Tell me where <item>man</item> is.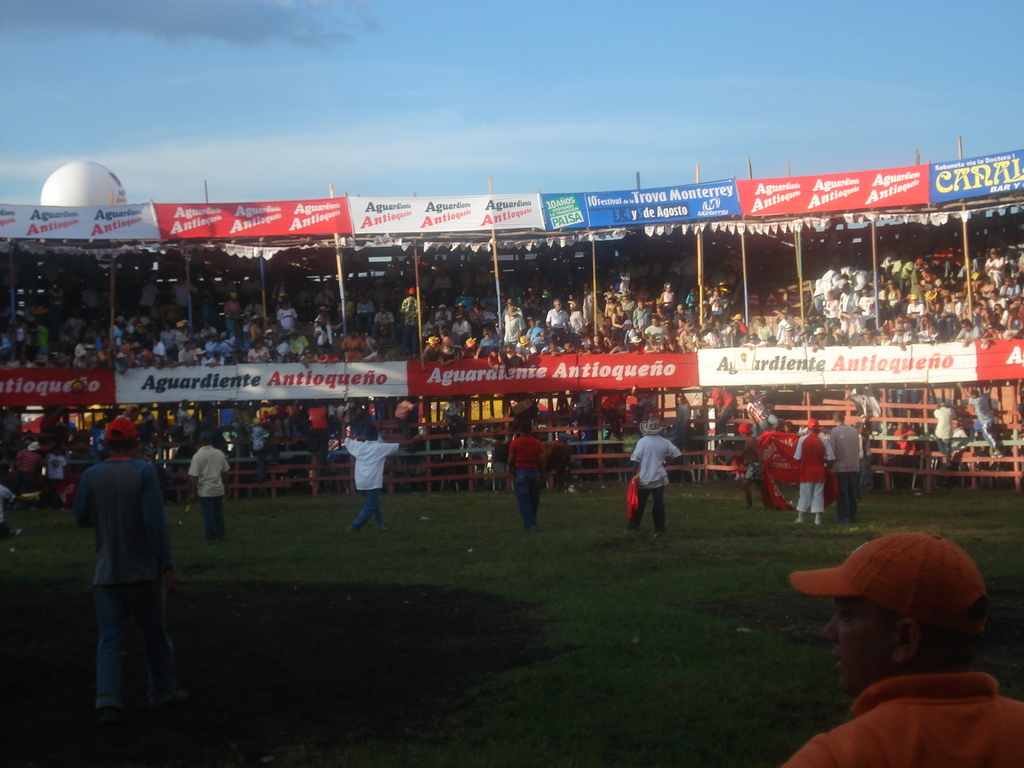
<item>man</item> is at left=420, top=313, right=440, bottom=346.
